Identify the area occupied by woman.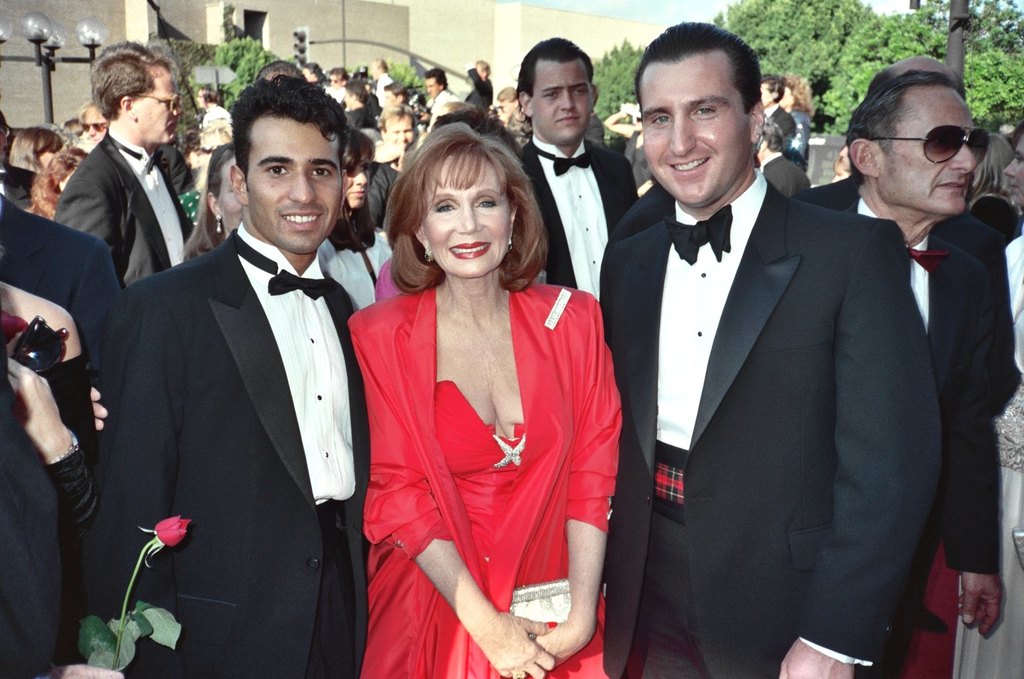
Area: {"x1": 964, "y1": 136, "x2": 1015, "y2": 208}.
